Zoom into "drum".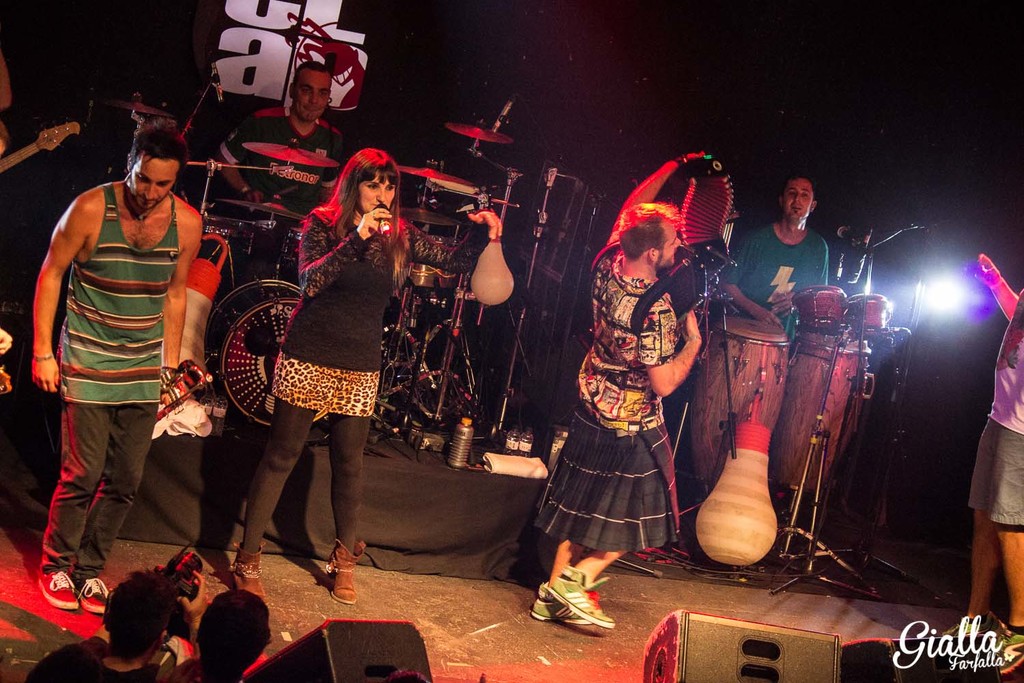
Zoom target: (left=203, top=281, right=328, bottom=422).
